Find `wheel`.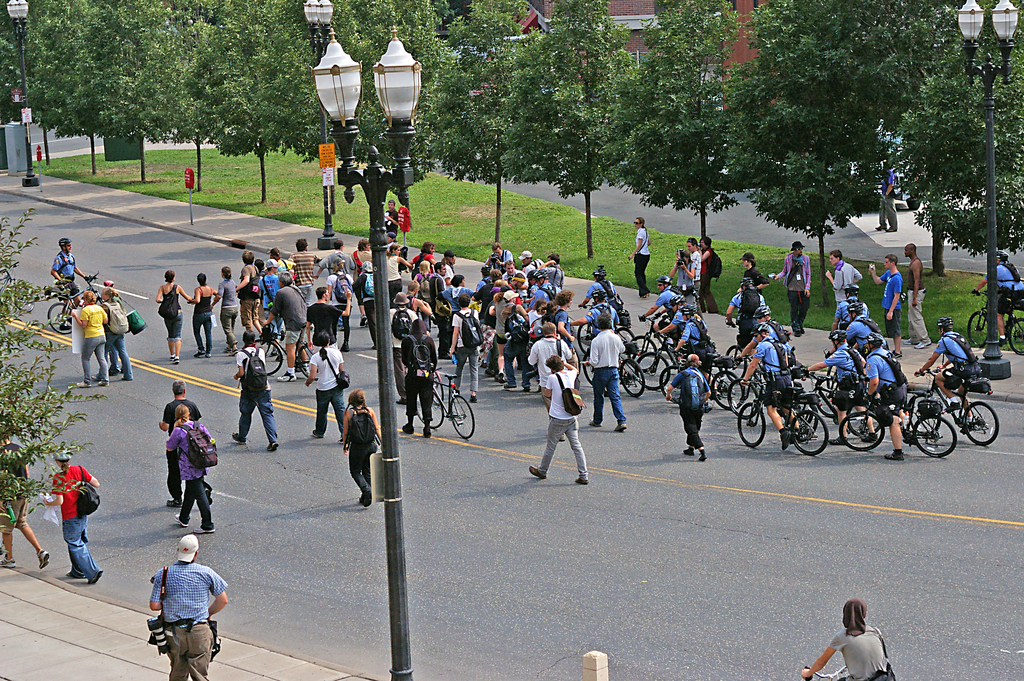
box=[619, 358, 645, 398].
